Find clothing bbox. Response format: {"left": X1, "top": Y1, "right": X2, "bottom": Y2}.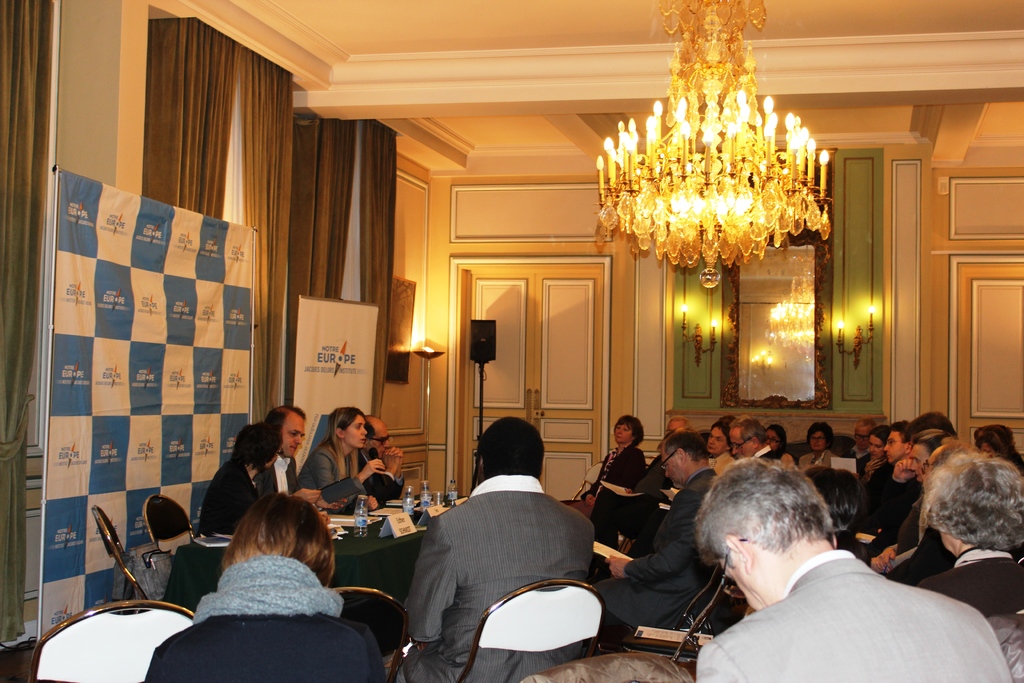
{"left": 143, "top": 557, "right": 388, "bottom": 682}.
